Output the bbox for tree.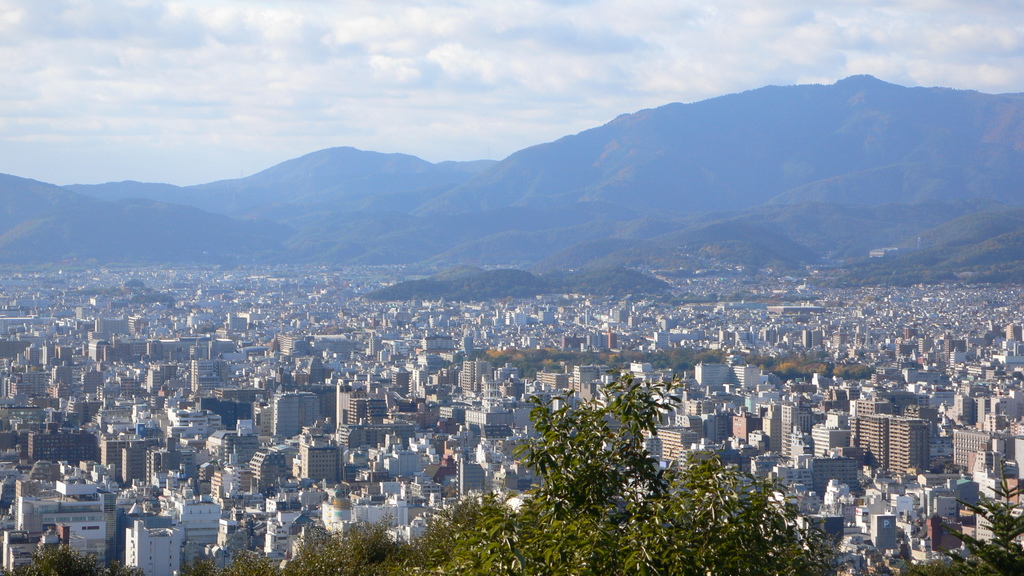
region(17, 374, 828, 575).
